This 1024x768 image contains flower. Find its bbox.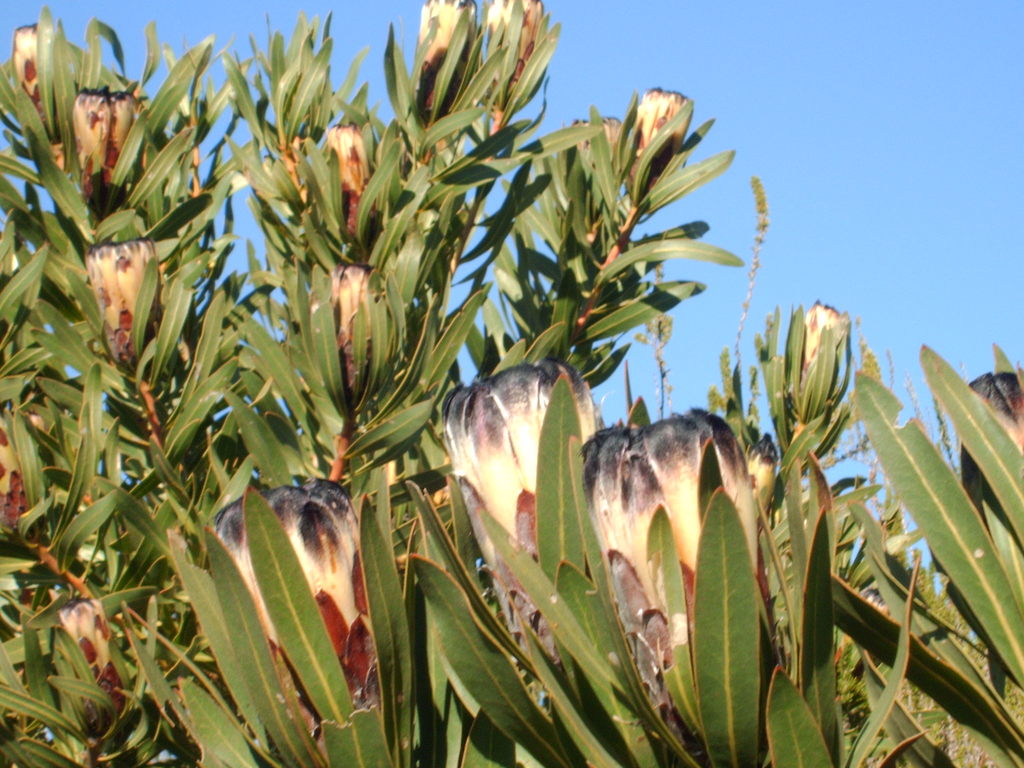
bbox=(794, 295, 852, 406).
